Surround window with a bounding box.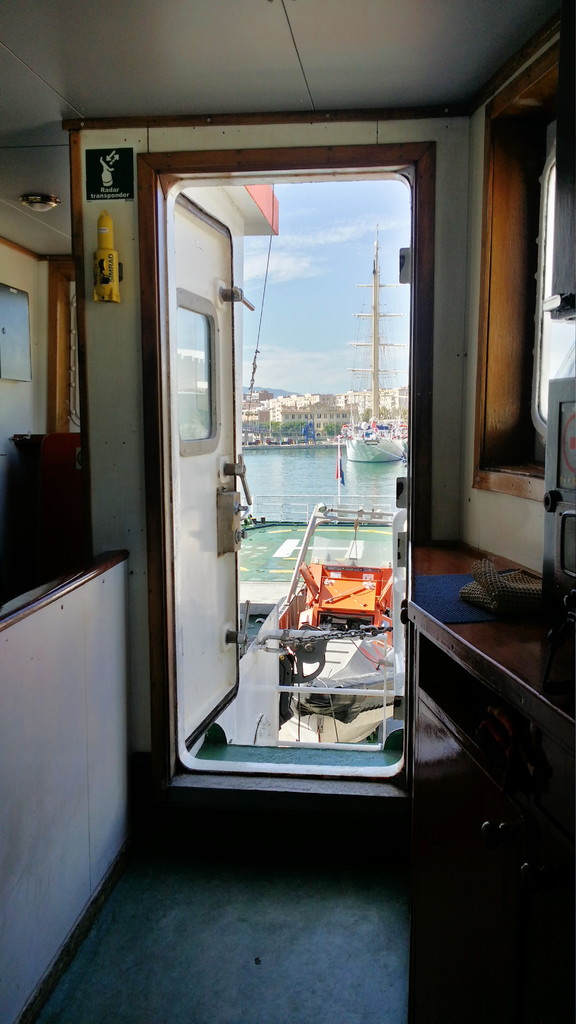
l=166, t=301, r=216, b=459.
